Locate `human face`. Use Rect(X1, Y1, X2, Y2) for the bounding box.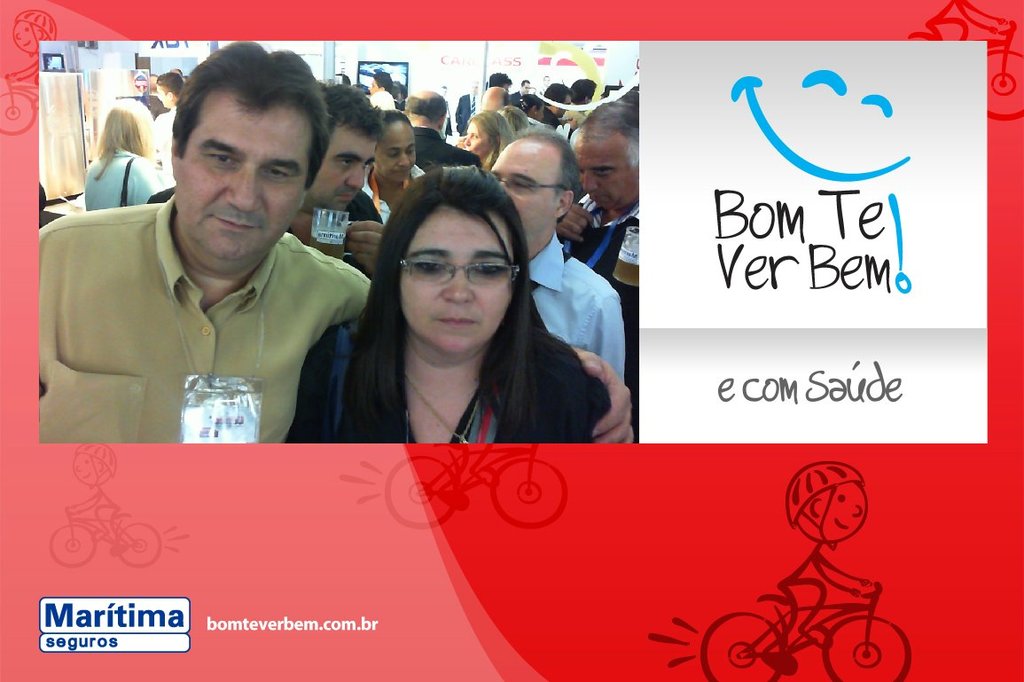
Rect(559, 94, 573, 116).
